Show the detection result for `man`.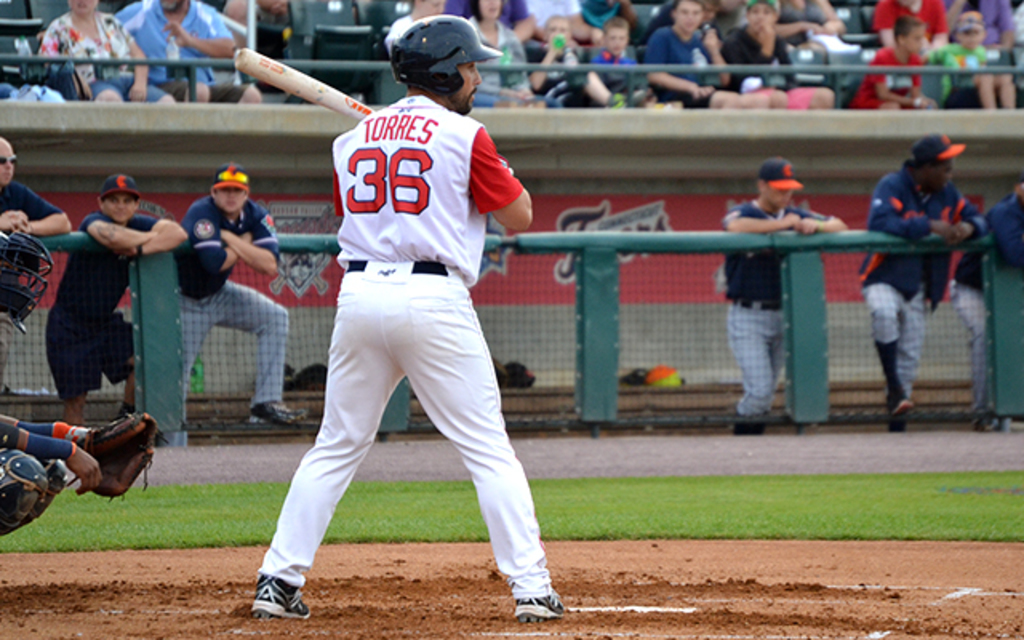
left=941, top=178, right=1022, bottom=434.
